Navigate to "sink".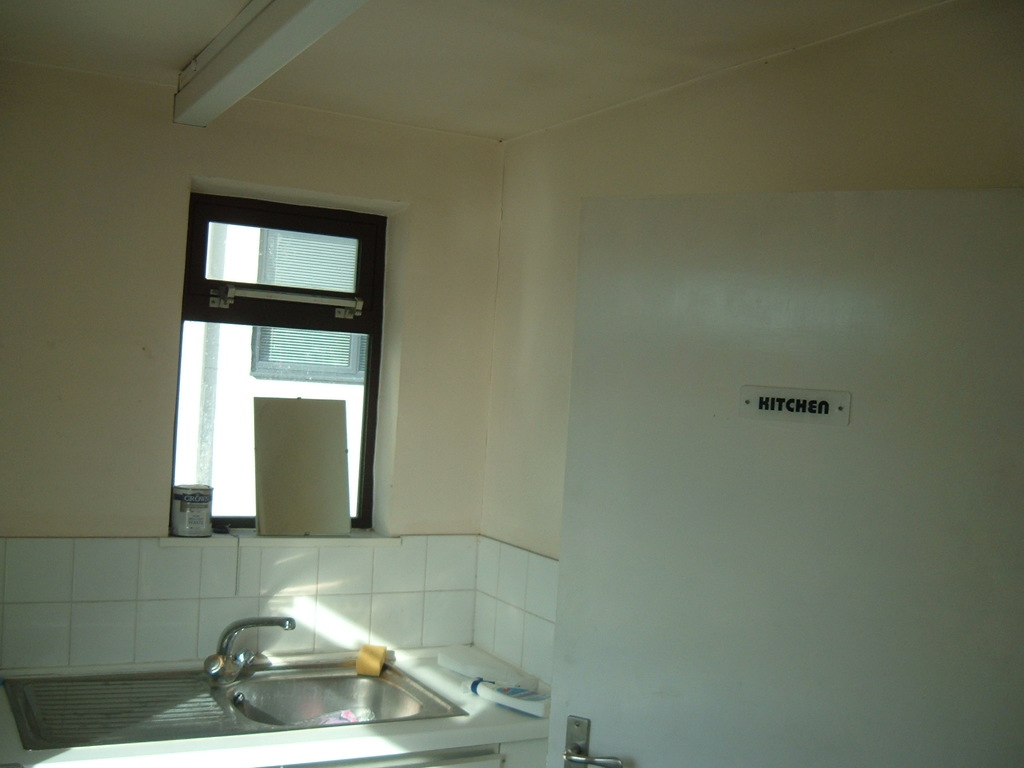
Navigation target: box(3, 616, 468, 737).
